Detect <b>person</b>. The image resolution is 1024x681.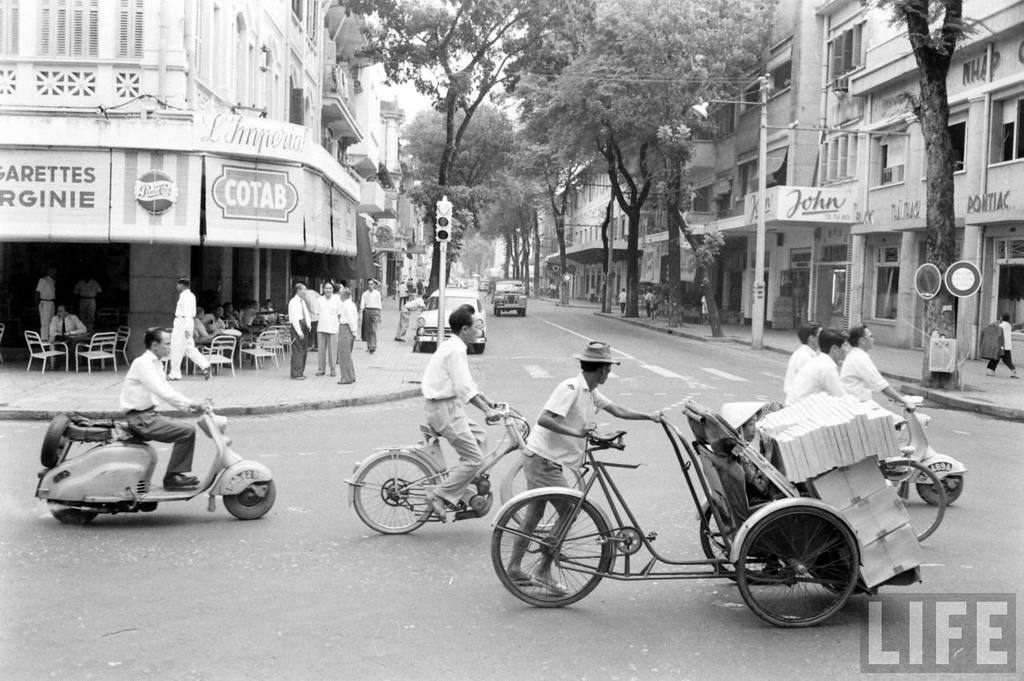
<bbox>394, 294, 430, 343</bbox>.
